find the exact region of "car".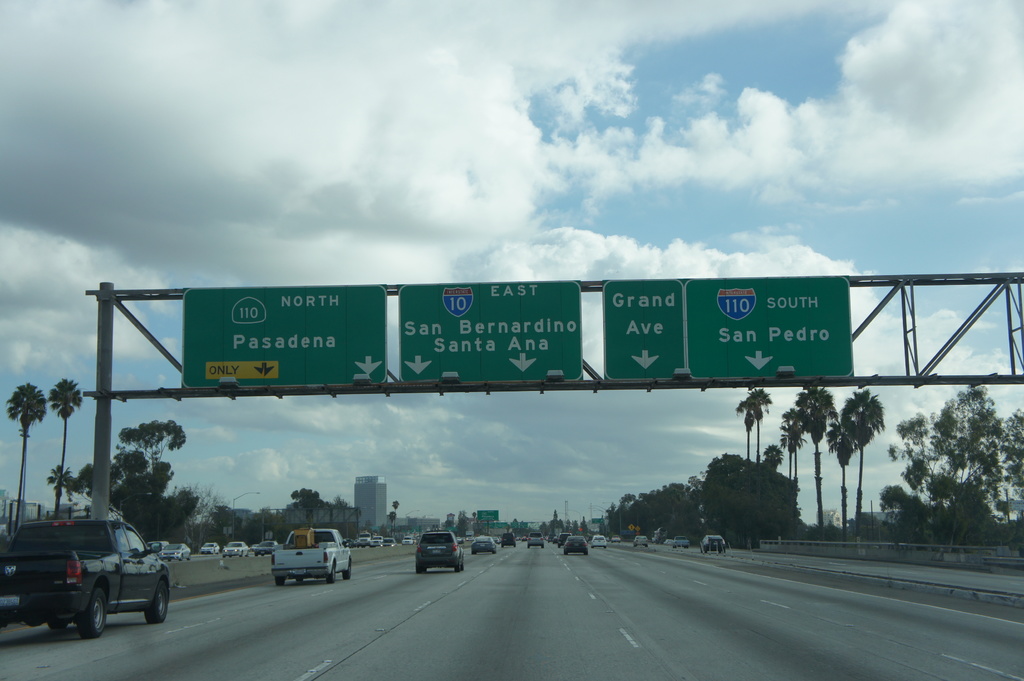
Exact region: bbox=[402, 536, 412, 543].
